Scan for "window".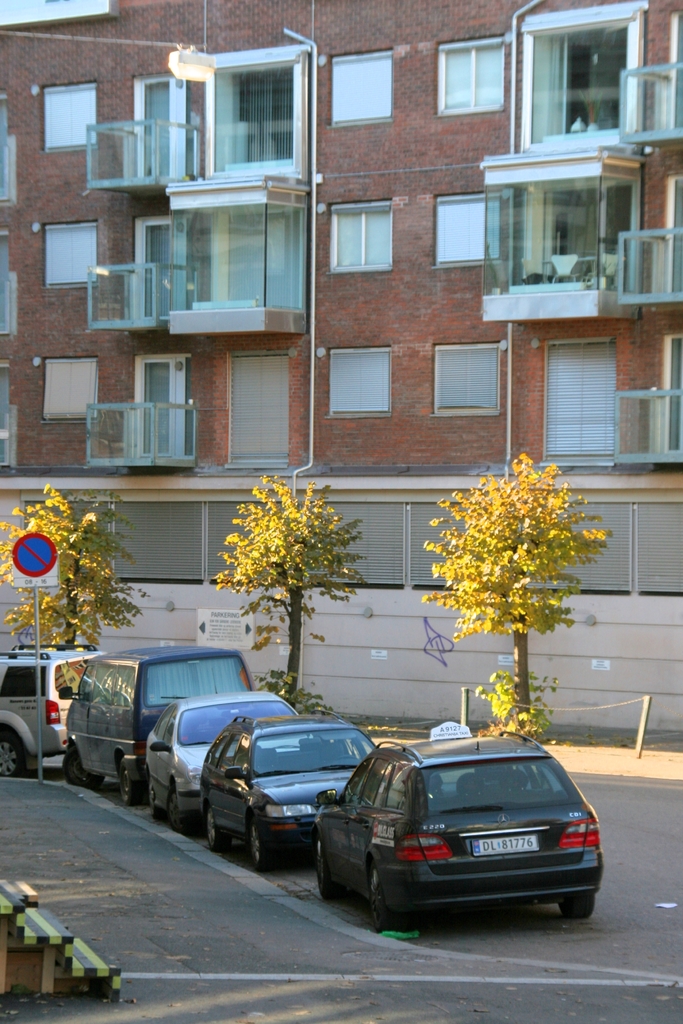
Scan result: x1=43 y1=219 x2=106 y2=287.
